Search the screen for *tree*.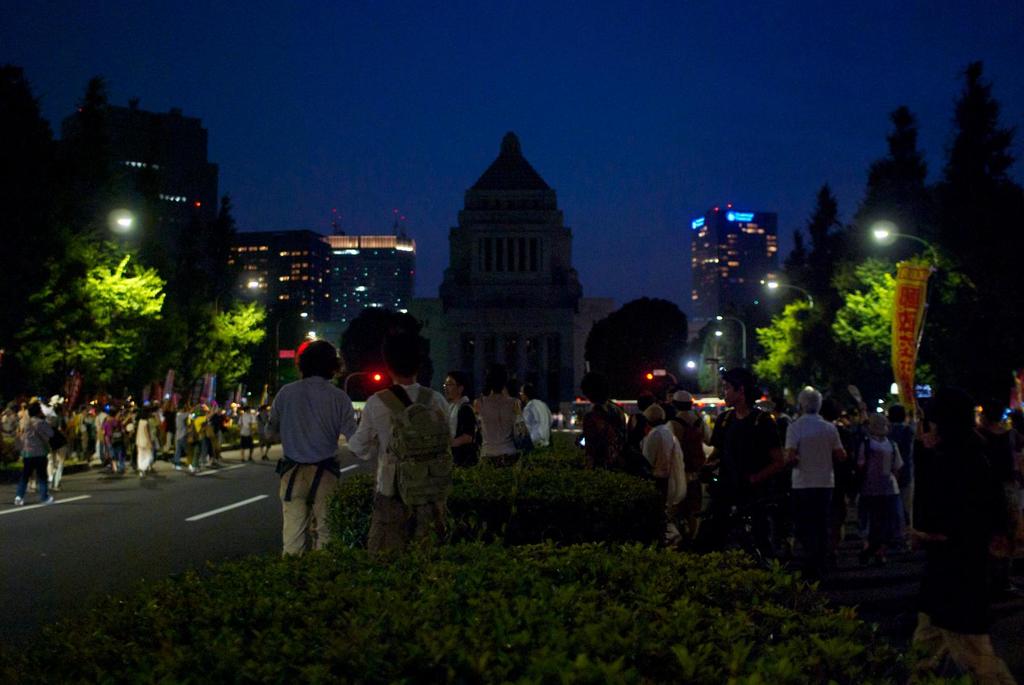
Found at 739/295/822/402.
